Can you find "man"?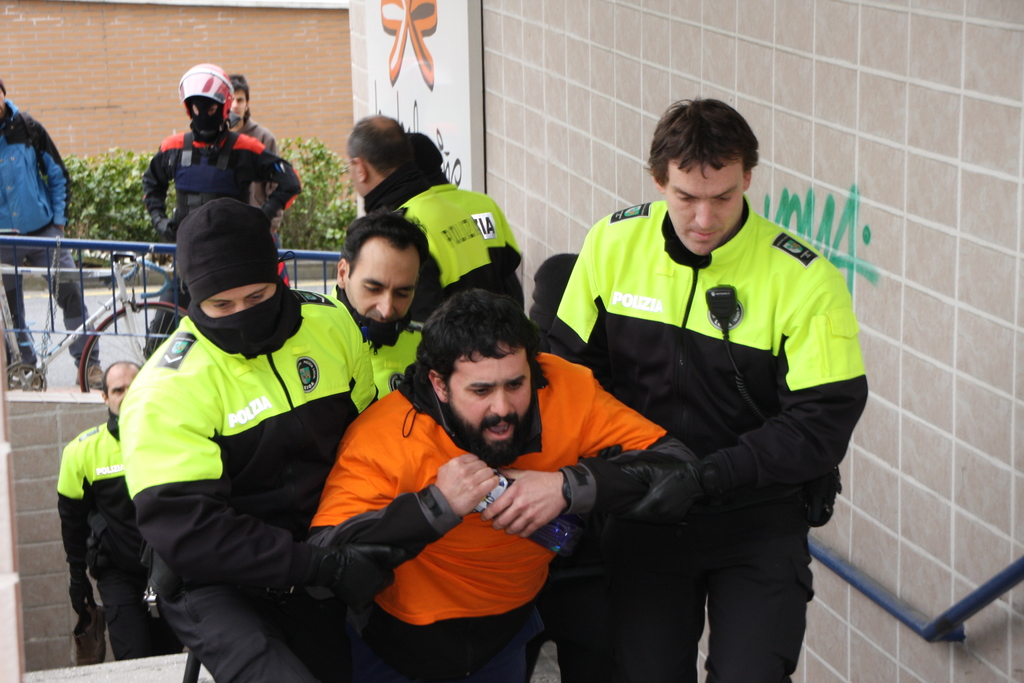
Yes, bounding box: {"left": 52, "top": 357, "right": 186, "bottom": 667}.
